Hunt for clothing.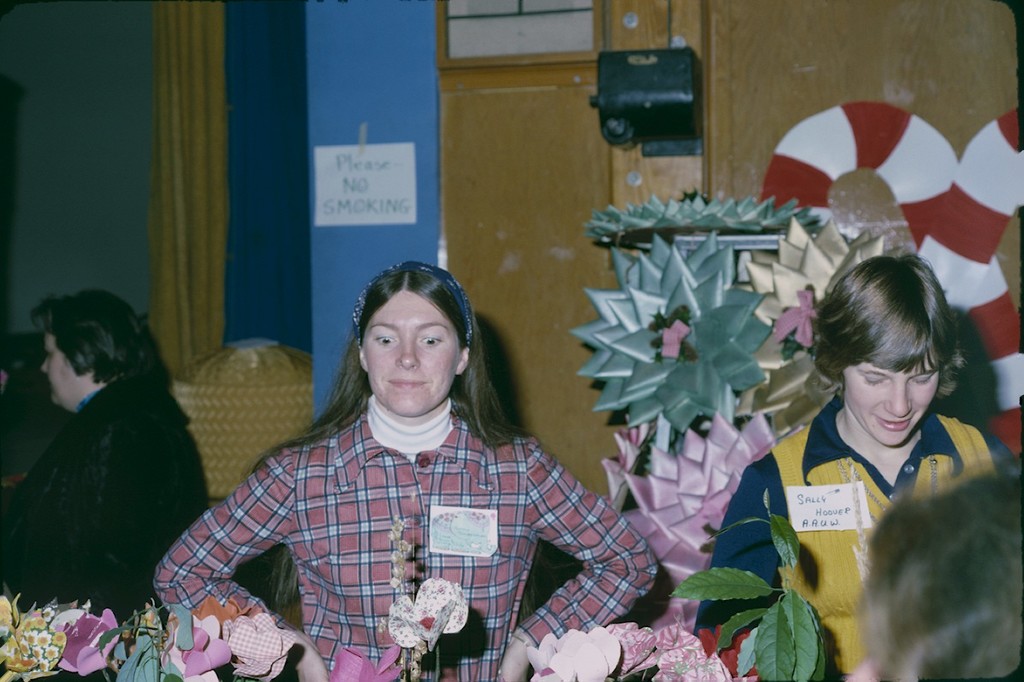
Hunted down at [694, 391, 1012, 681].
